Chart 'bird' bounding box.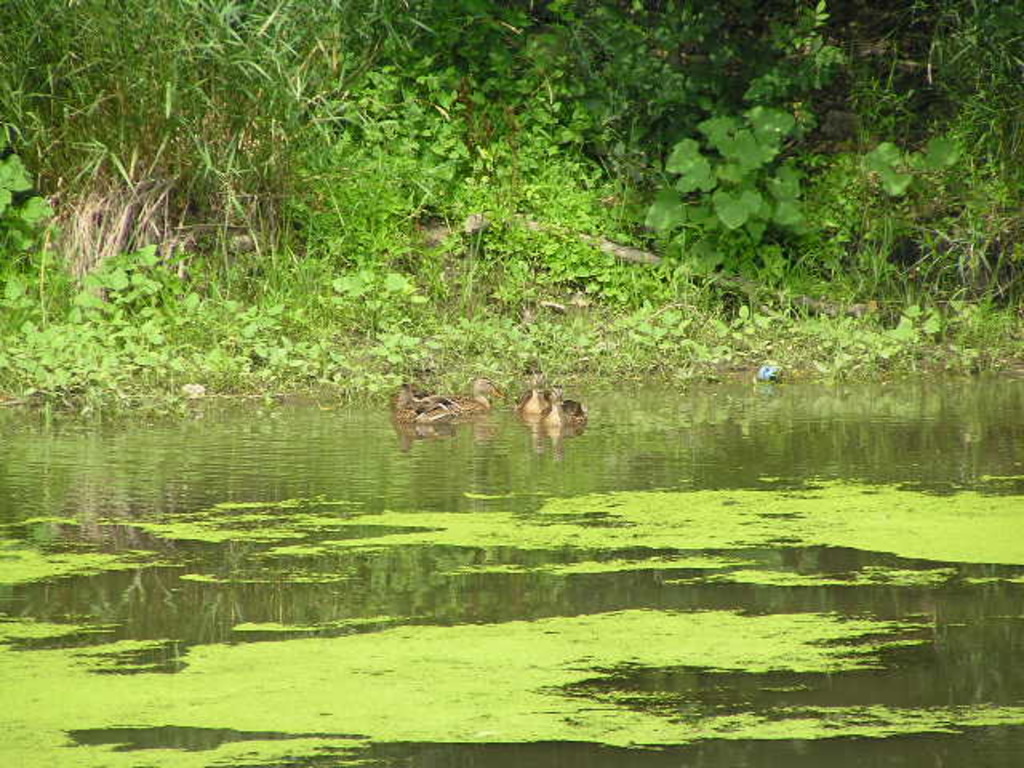
Charted: <box>517,371,550,414</box>.
